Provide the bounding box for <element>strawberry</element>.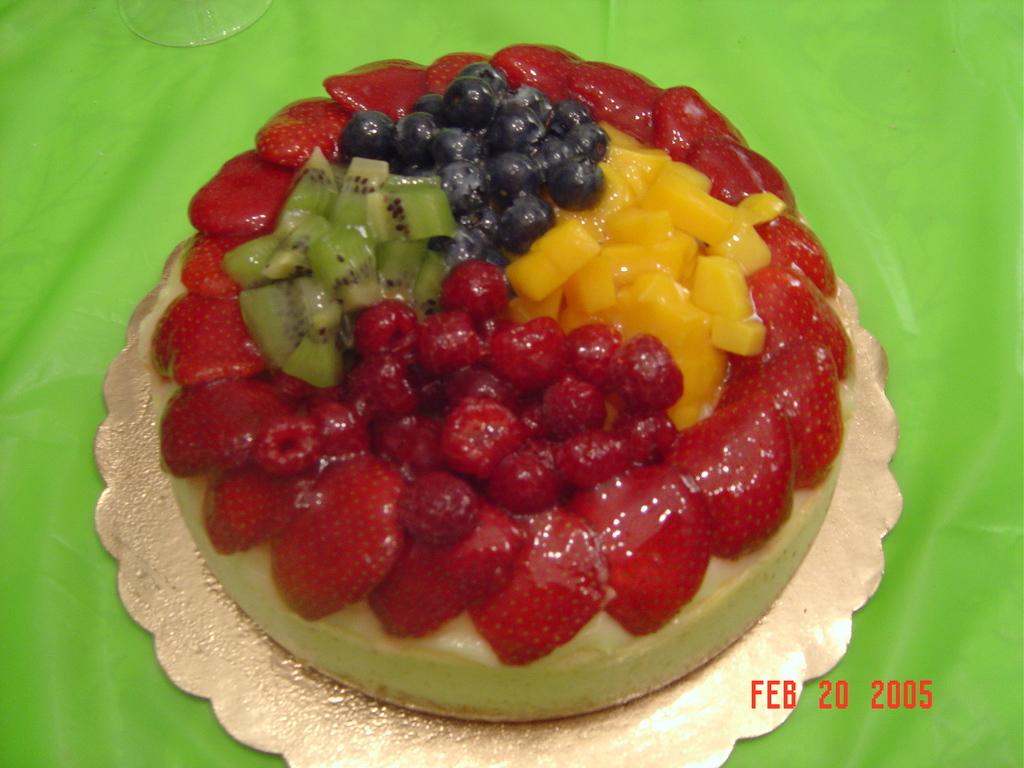
[x1=258, y1=96, x2=354, y2=166].
